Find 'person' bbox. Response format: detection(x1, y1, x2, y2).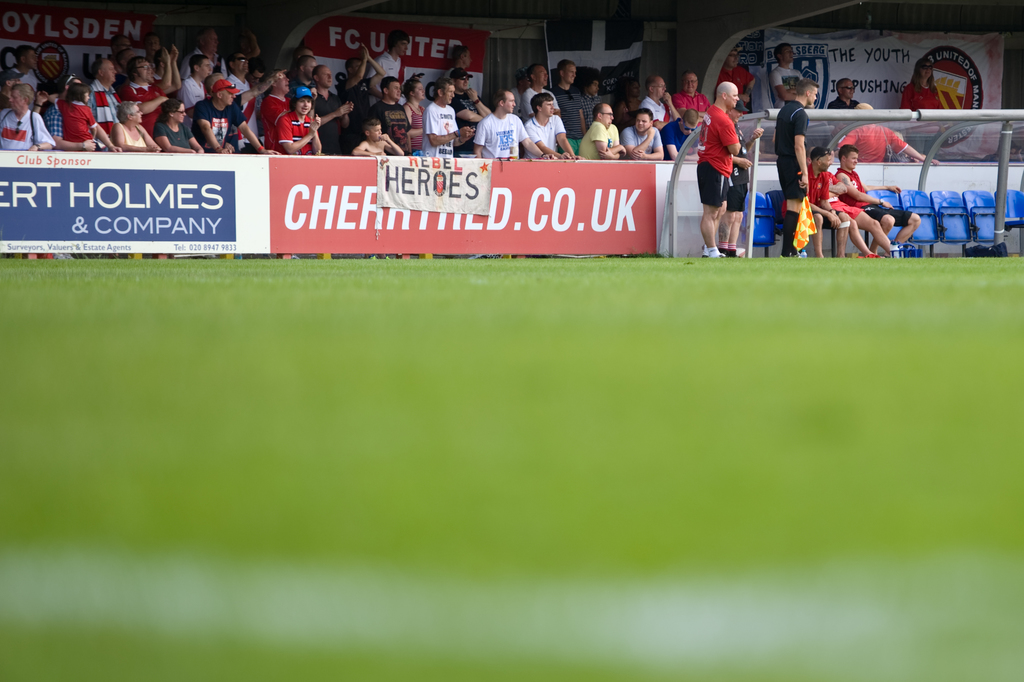
detection(417, 76, 473, 156).
